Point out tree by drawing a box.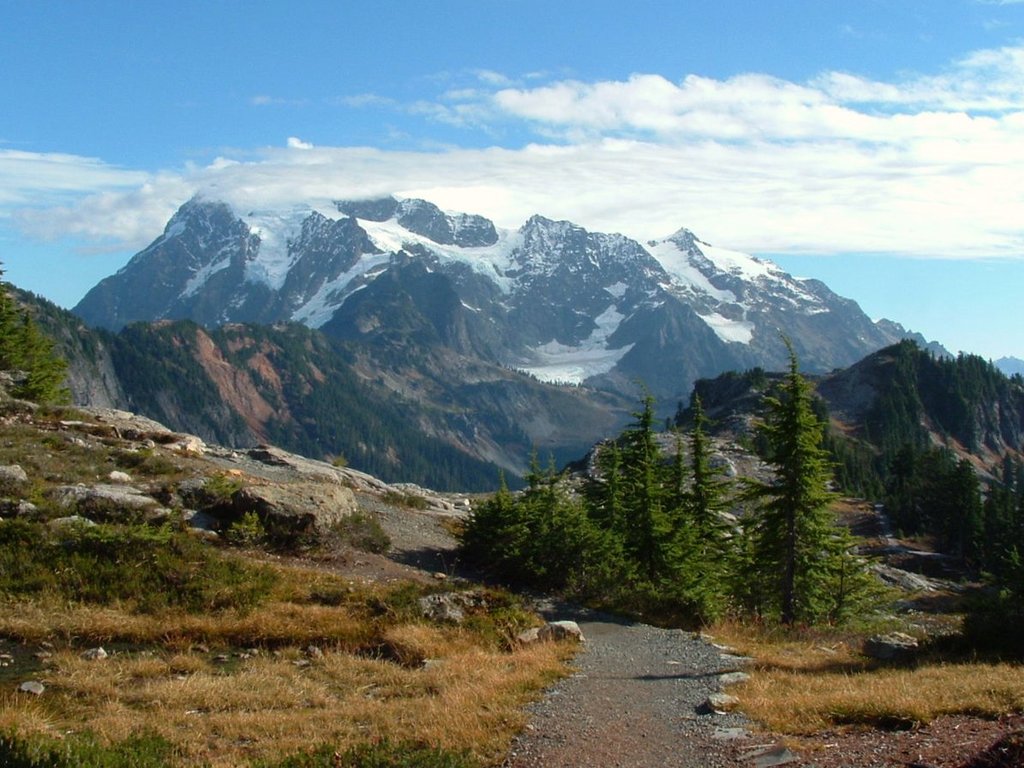
<bbox>0, 262, 75, 412</bbox>.
